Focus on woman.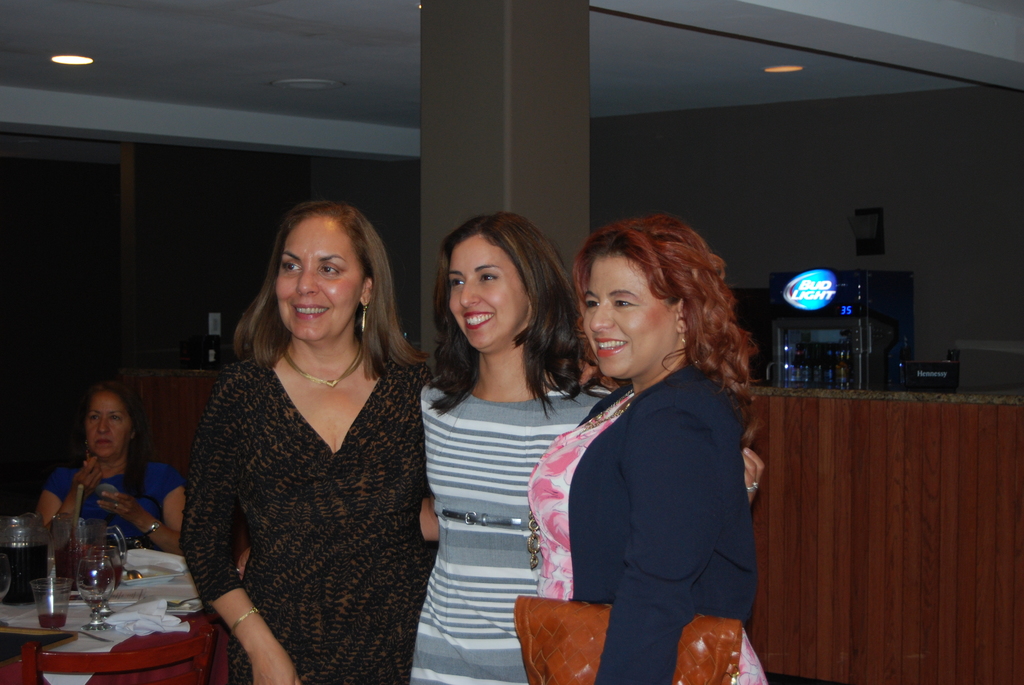
Focused at 177, 201, 439, 684.
